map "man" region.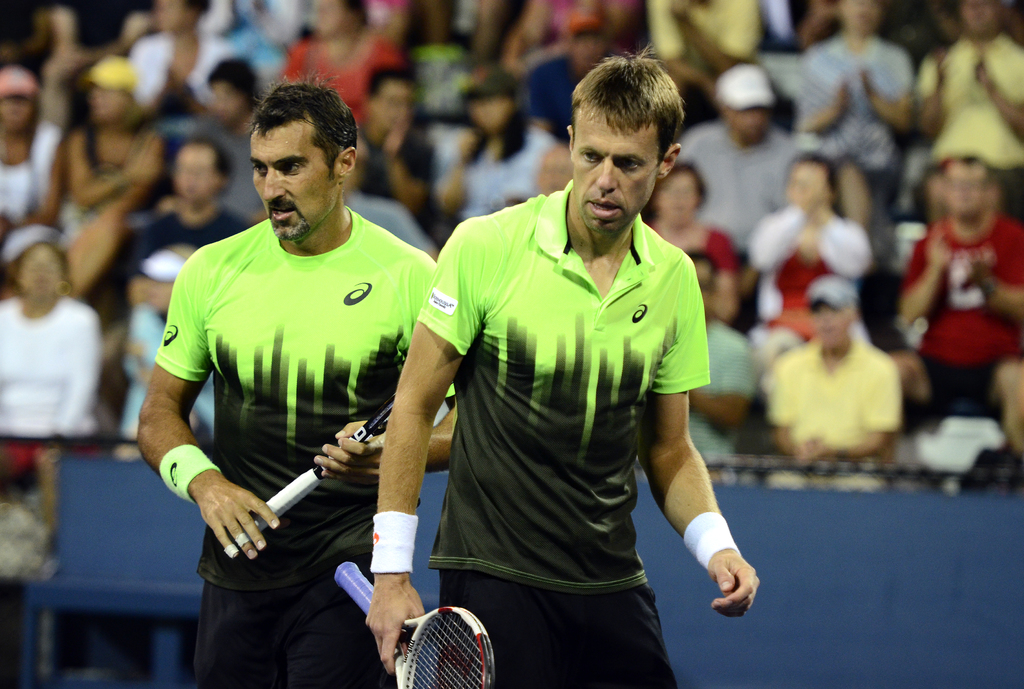
Mapped to [887,154,1023,460].
